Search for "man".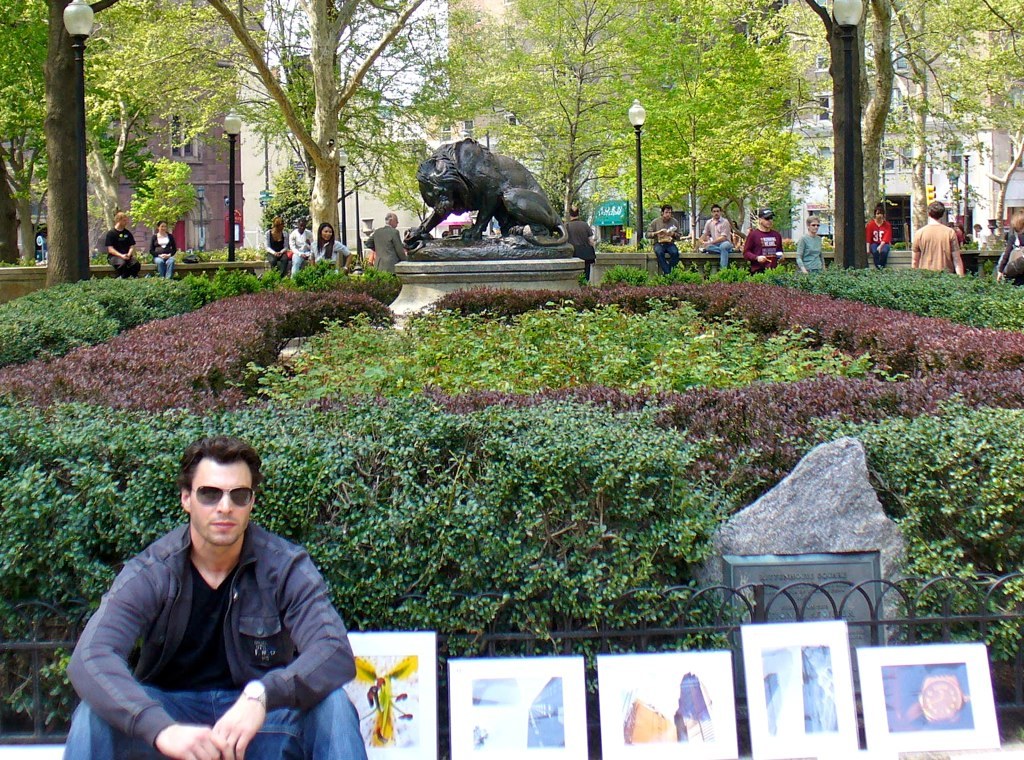
Found at 563 206 603 286.
